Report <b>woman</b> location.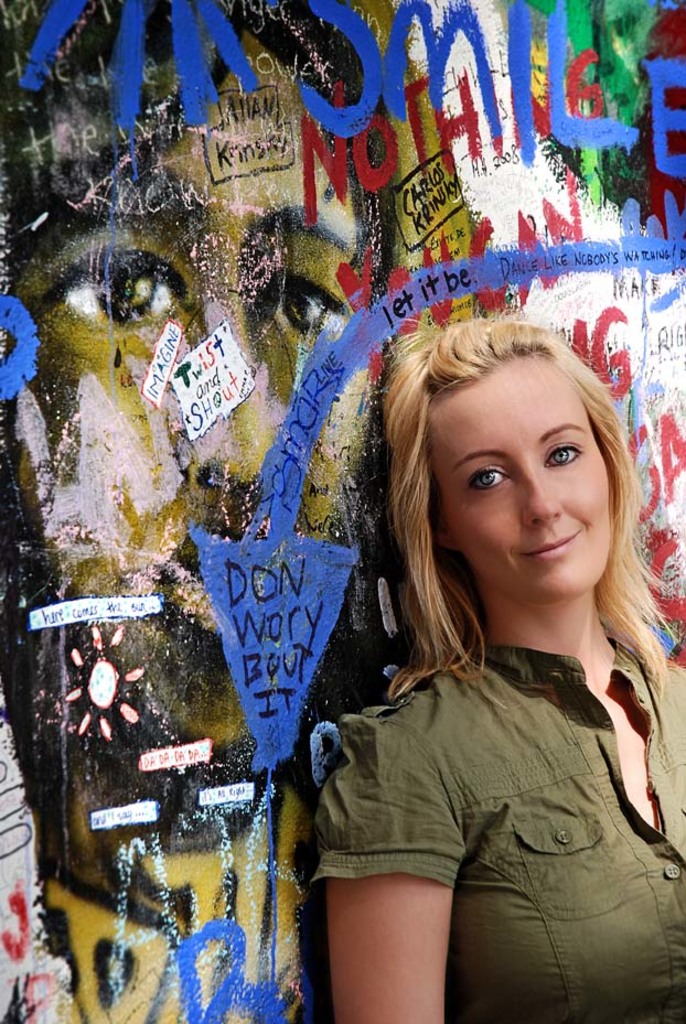
Report: bbox(0, 0, 489, 833).
